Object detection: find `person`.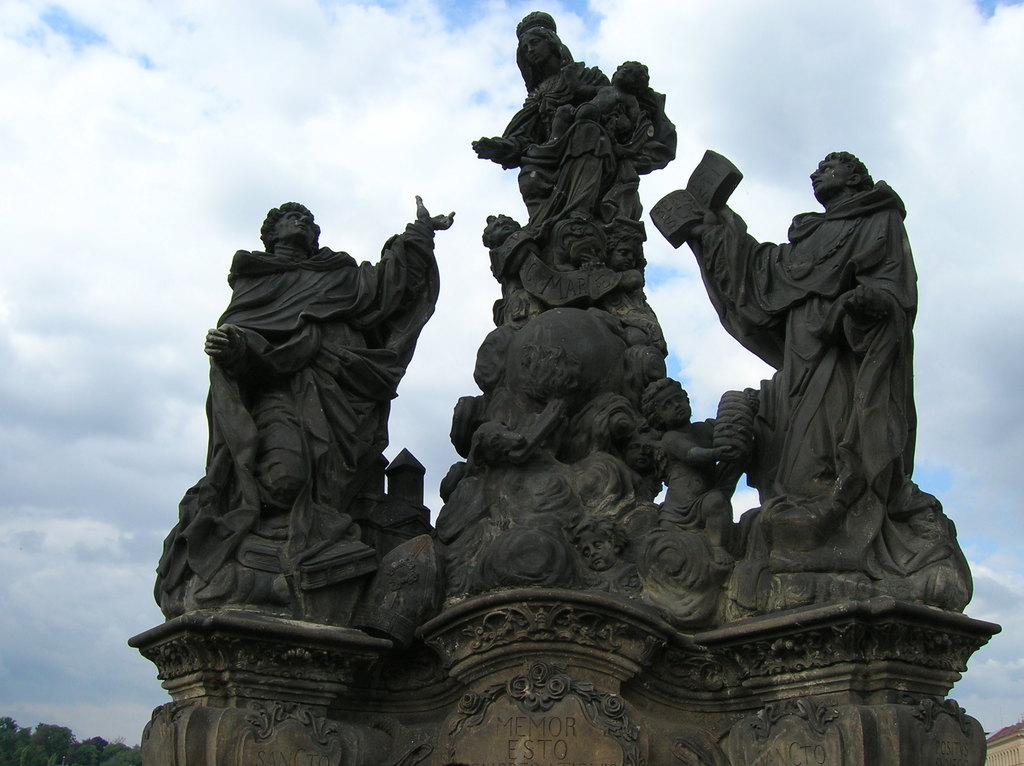
box=[650, 376, 732, 544].
